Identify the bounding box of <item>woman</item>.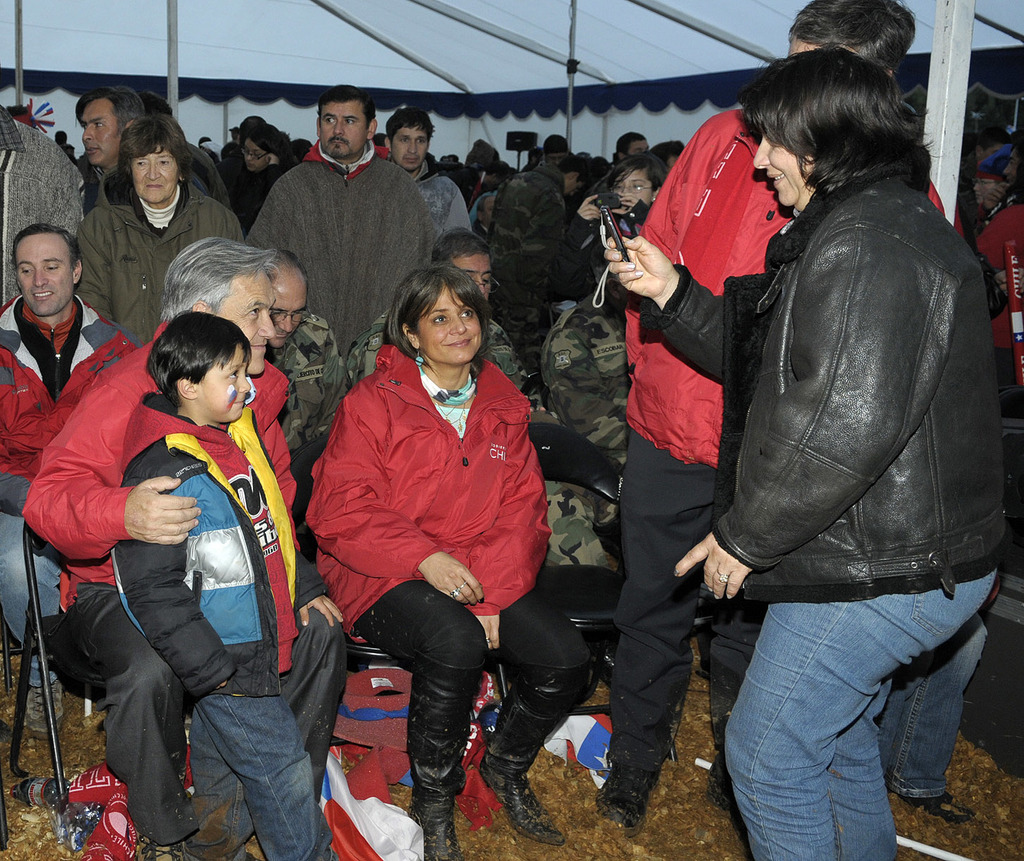
Rect(222, 122, 301, 226).
